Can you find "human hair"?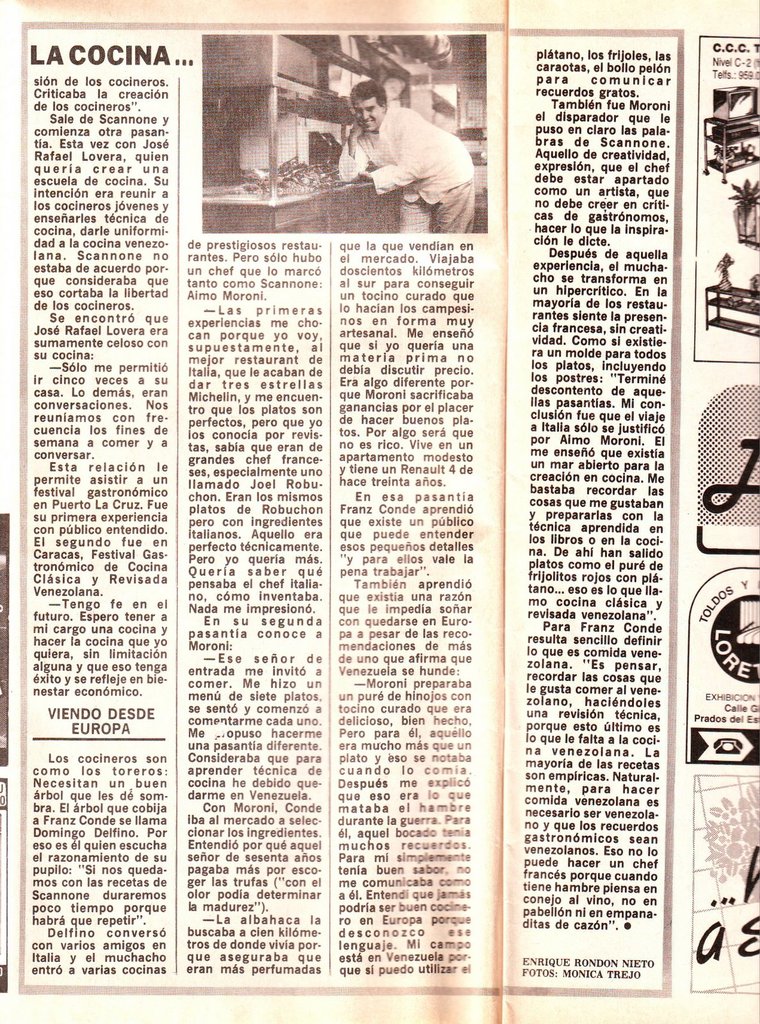
Yes, bounding box: detection(354, 84, 389, 113).
